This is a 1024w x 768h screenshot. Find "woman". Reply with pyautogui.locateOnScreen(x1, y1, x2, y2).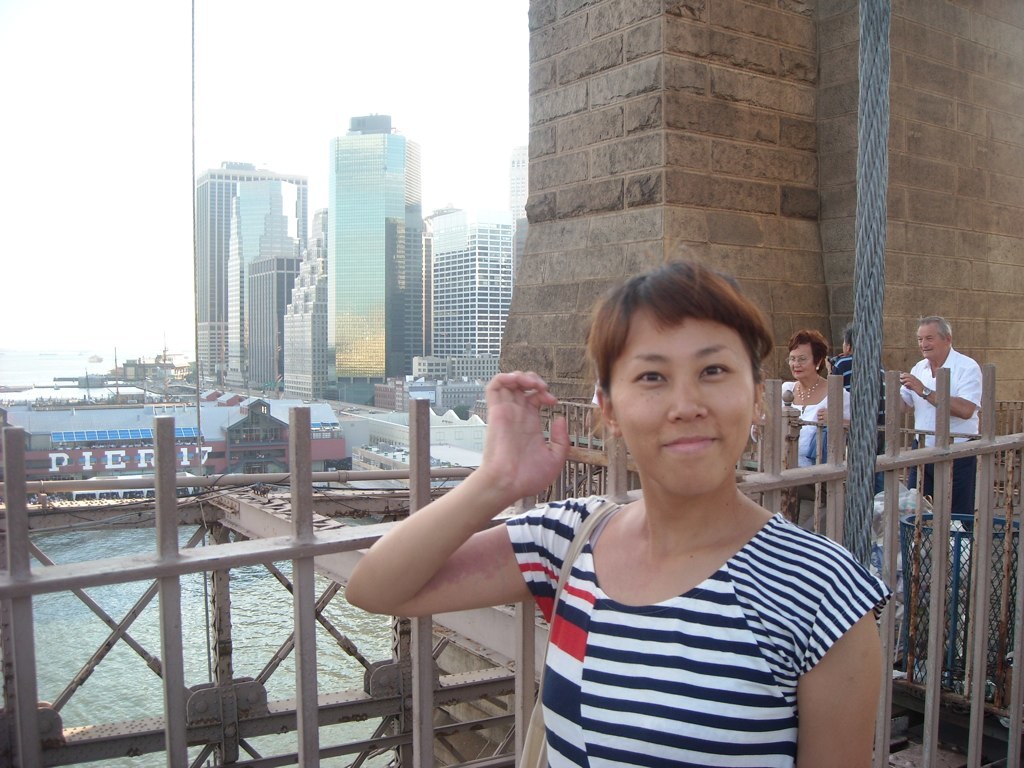
pyautogui.locateOnScreen(440, 288, 916, 752).
